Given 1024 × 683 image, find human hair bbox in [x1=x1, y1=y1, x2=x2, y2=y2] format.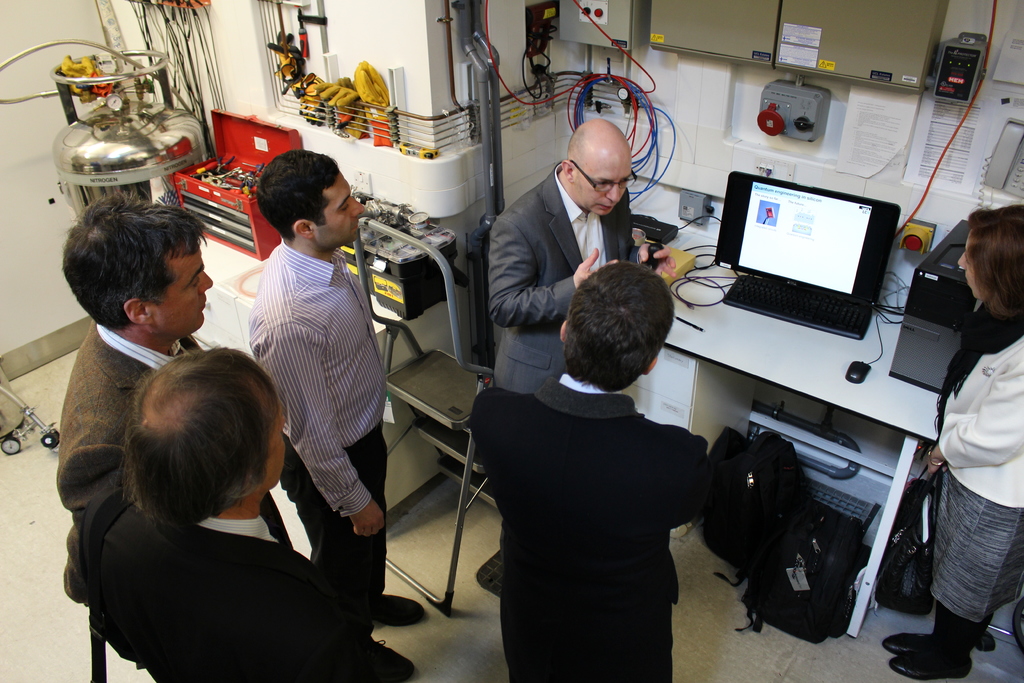
[x1=59, y1=187, x2=209, y2=331].
